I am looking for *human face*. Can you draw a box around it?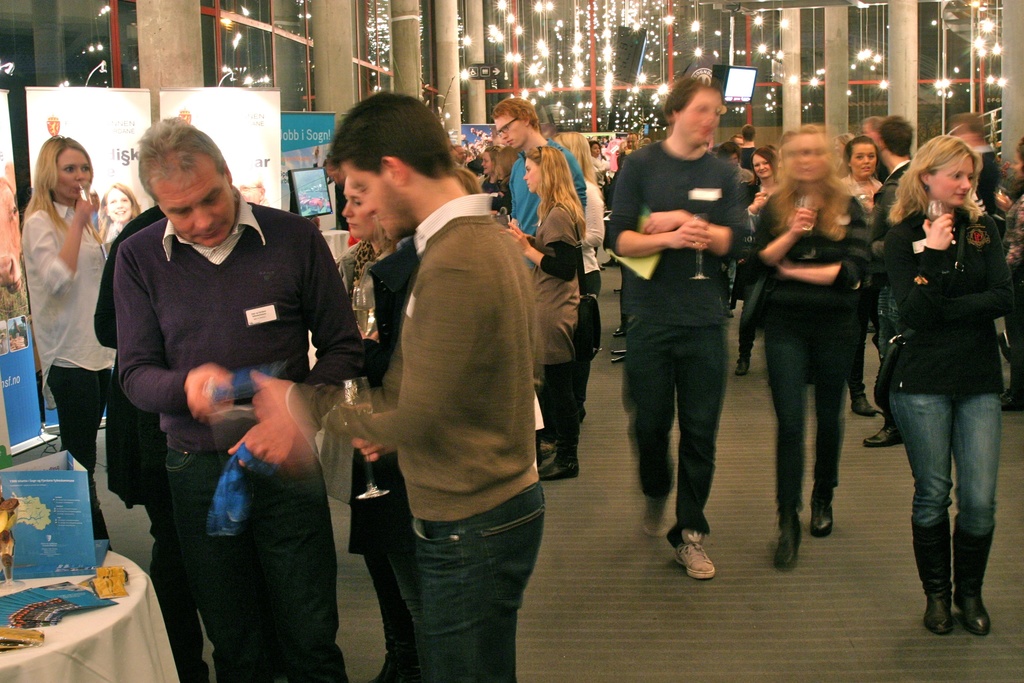
Sure, the bounding box is bbox=(60, 149, 93, 200).
